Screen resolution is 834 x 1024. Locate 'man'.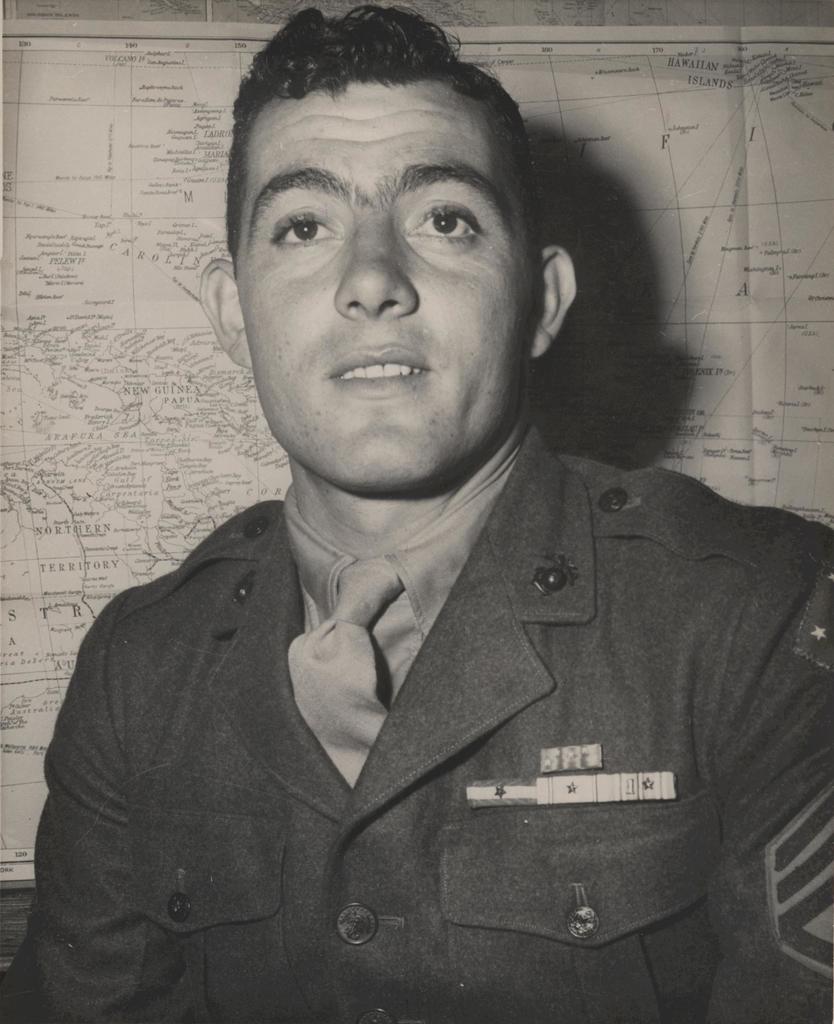
15:22:832:1015.
